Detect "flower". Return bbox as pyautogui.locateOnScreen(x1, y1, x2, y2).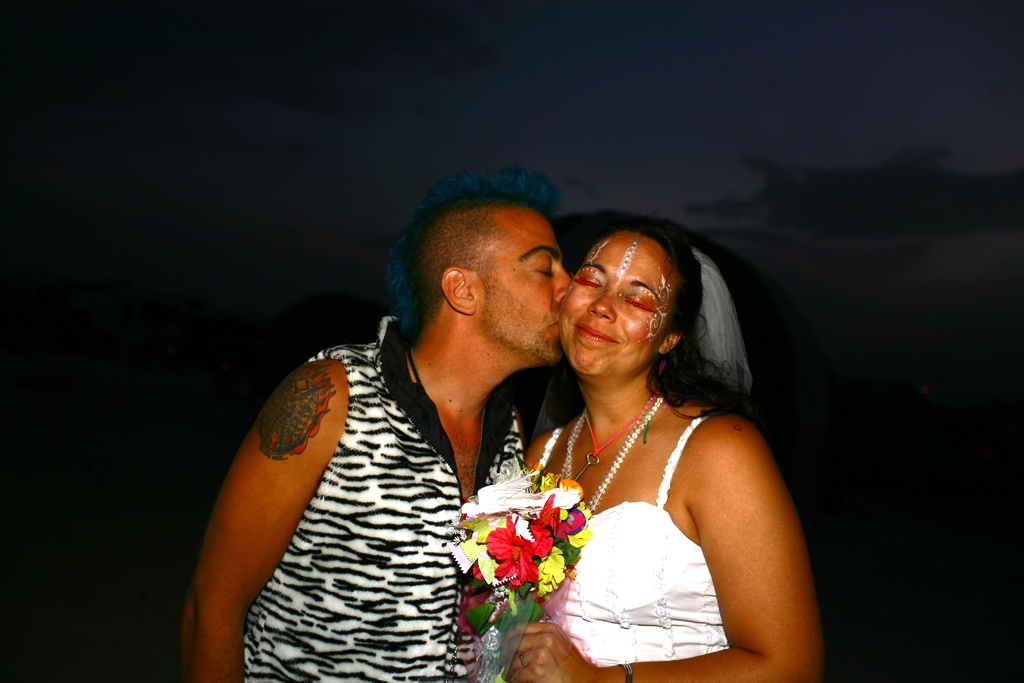
pyautogui.locateOnScreen(568, 512, 590, 548).
